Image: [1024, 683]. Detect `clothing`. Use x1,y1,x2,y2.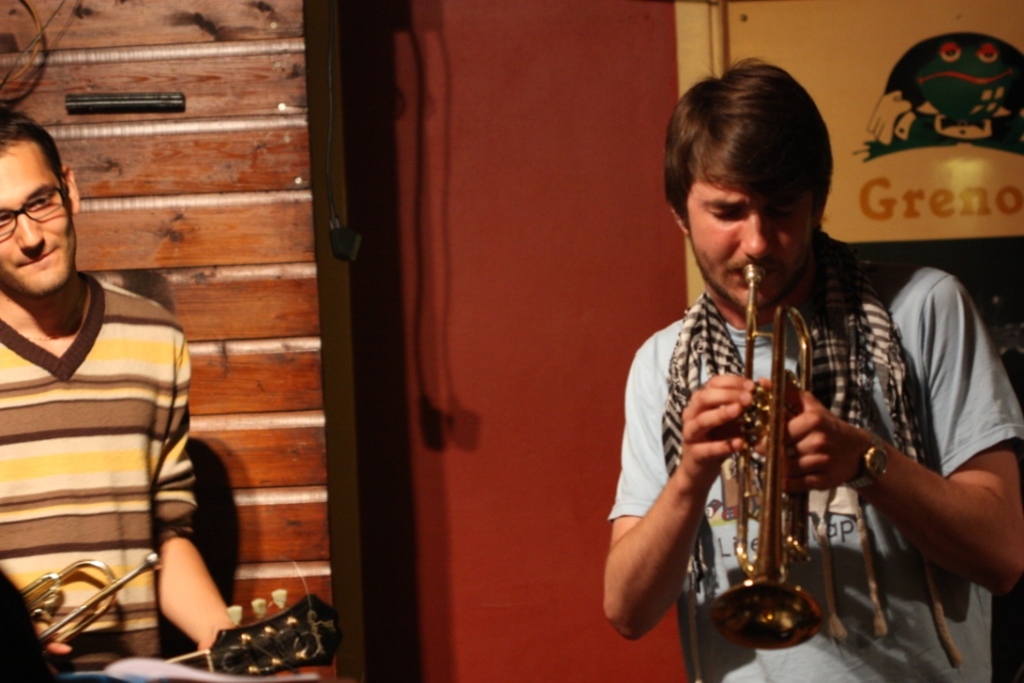
604,259,1023,682.
